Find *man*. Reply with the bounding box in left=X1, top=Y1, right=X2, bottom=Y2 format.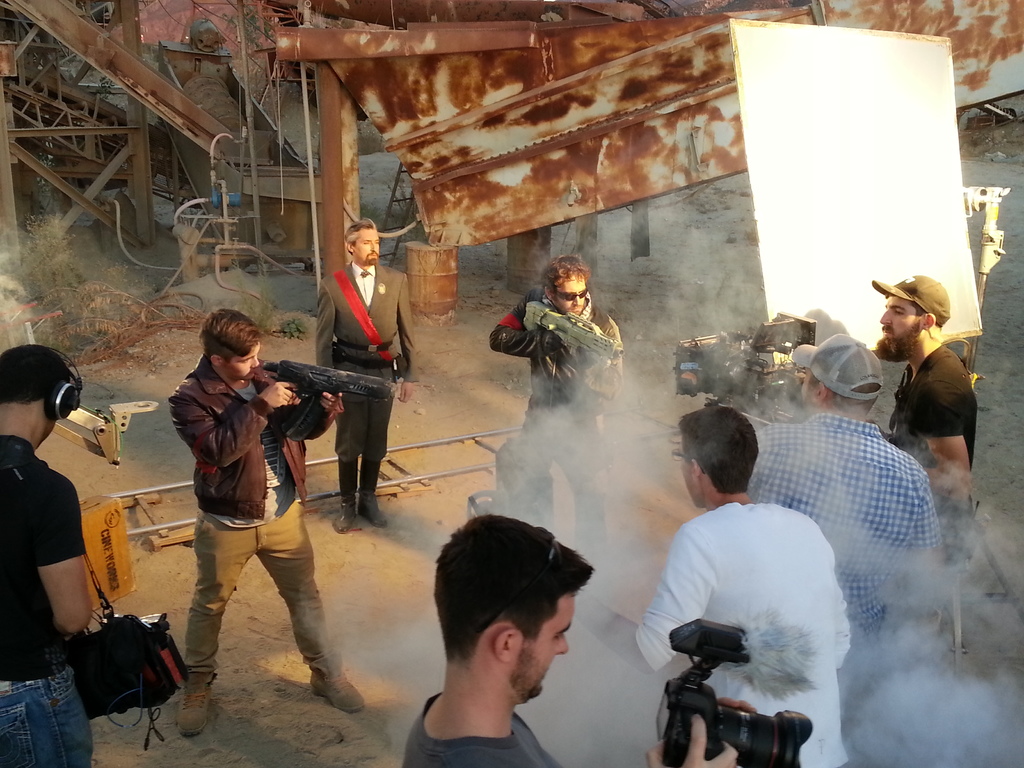
left=872, top=271, right=979, bottom=601.
